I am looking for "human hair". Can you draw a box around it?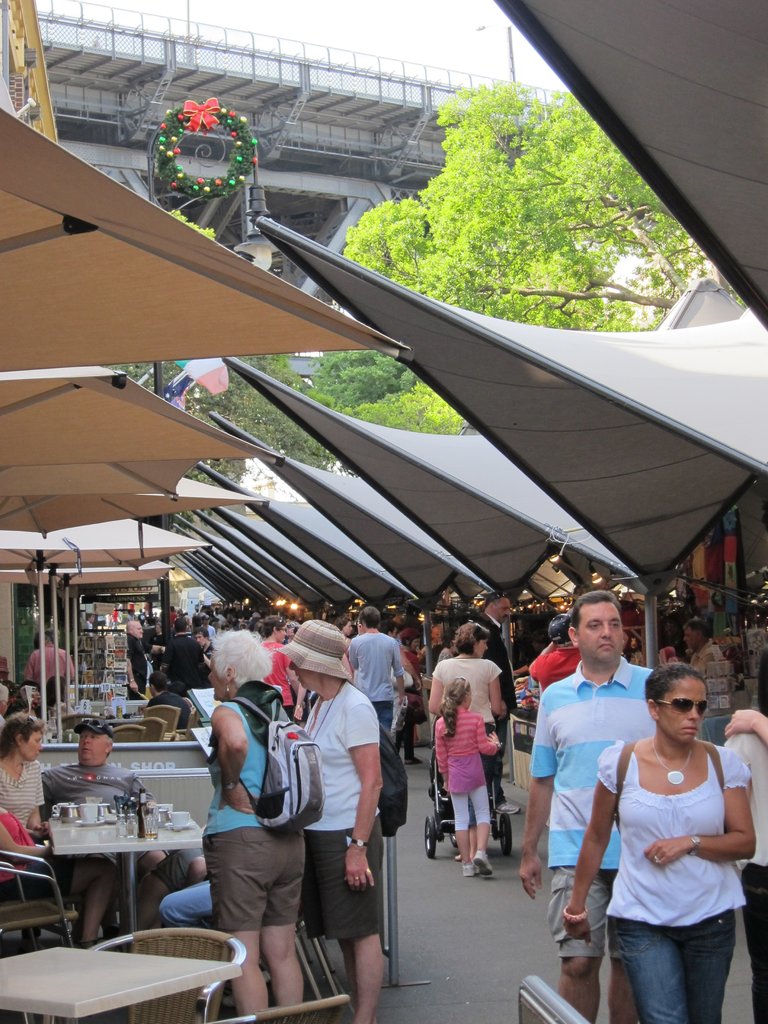
Sure, the bounding box is [x1=572, y1=588, x2=621, y2=628].
